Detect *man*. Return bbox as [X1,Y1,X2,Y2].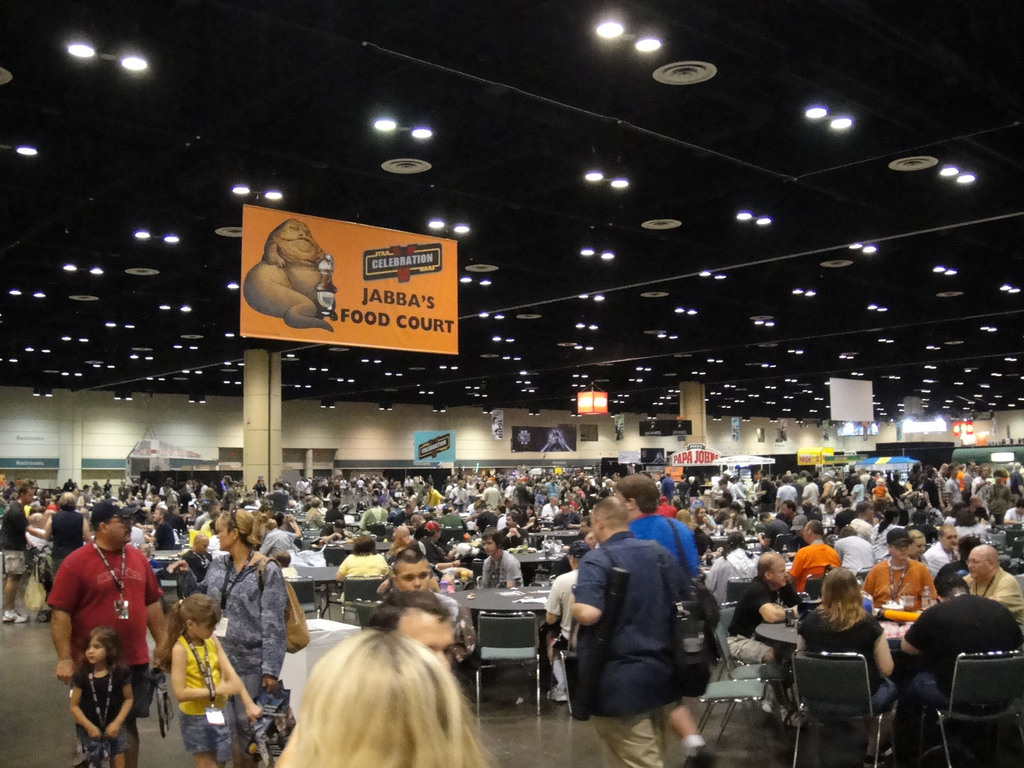
[925,525,964,567].
